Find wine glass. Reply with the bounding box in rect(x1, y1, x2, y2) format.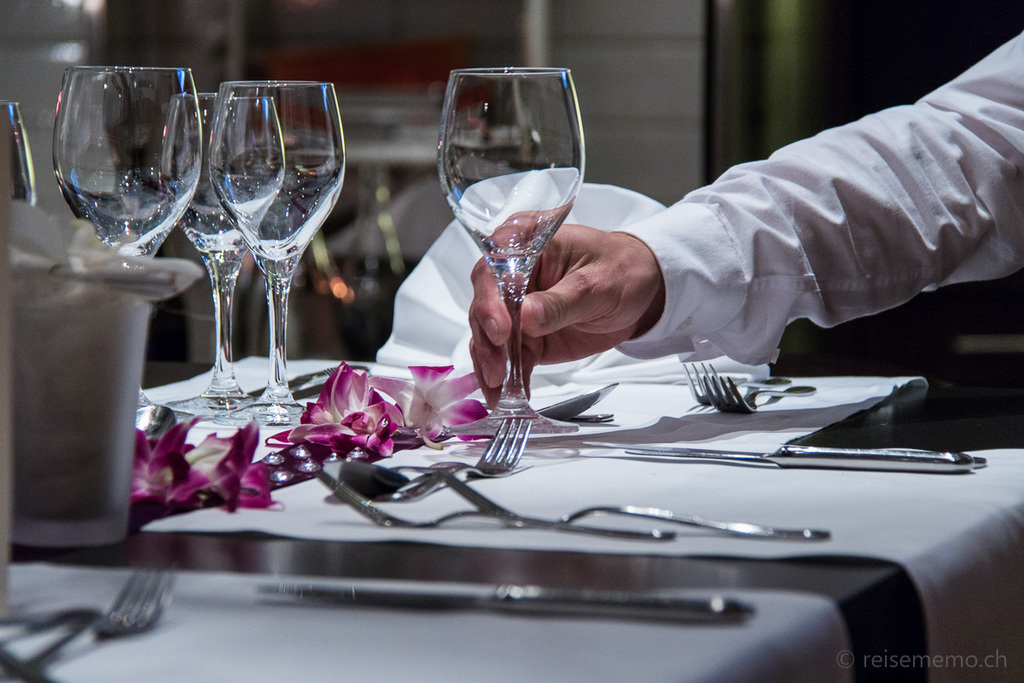
rect(51, 66, 202, 438).
